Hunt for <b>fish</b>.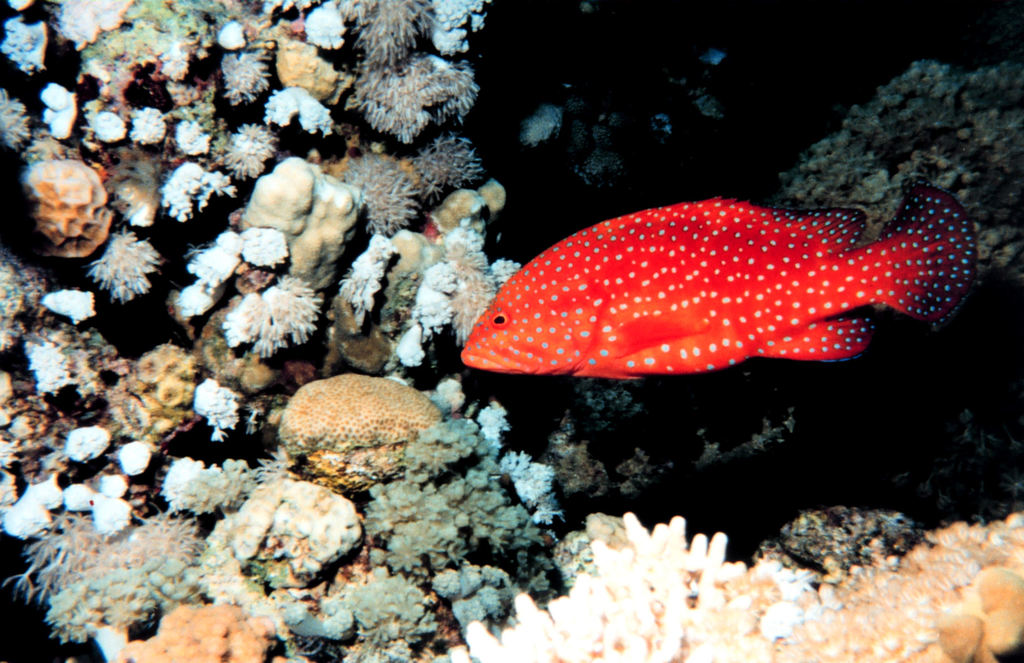
Hunted down at [x1=458, y1=177, x2=979, y2=378].
